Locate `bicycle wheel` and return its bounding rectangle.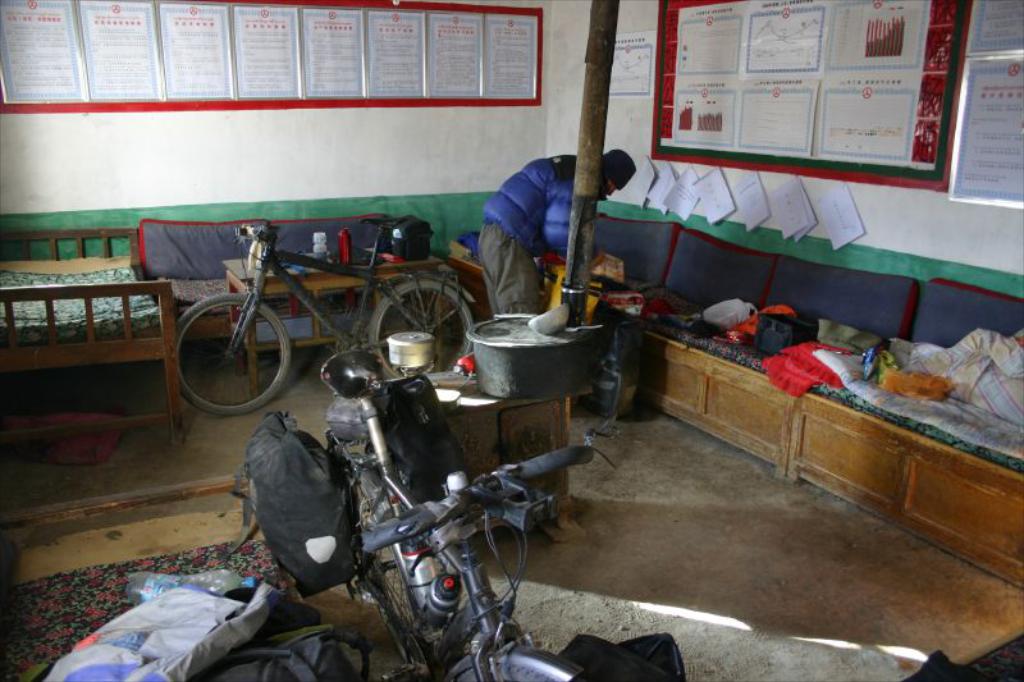
360/280/475/376.
